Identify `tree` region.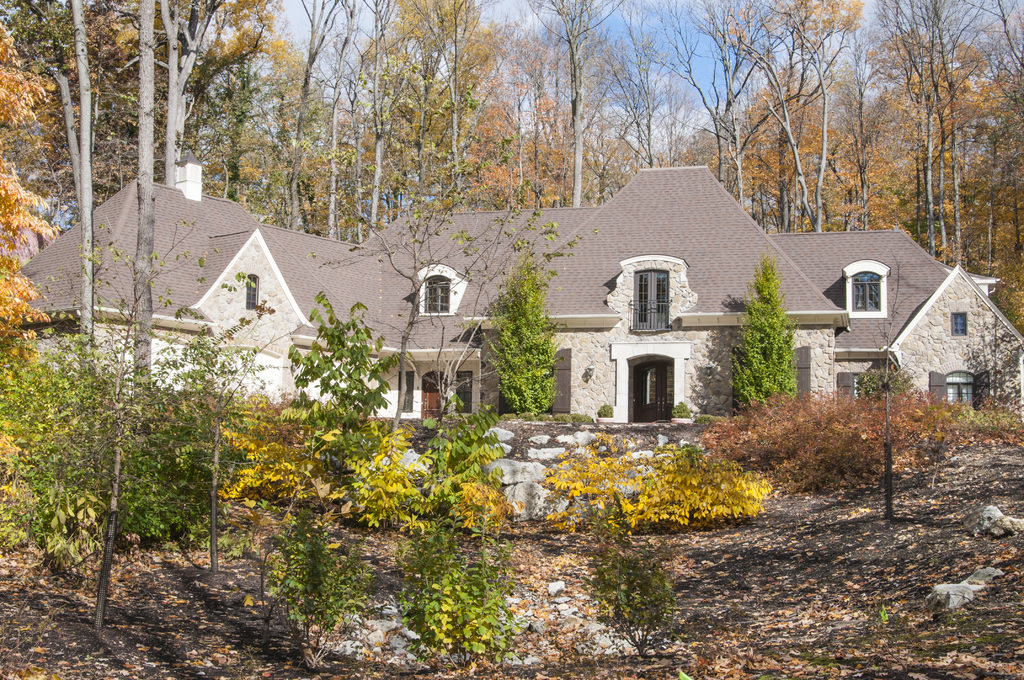
Region: Rect(724, 248, 817, 423).
